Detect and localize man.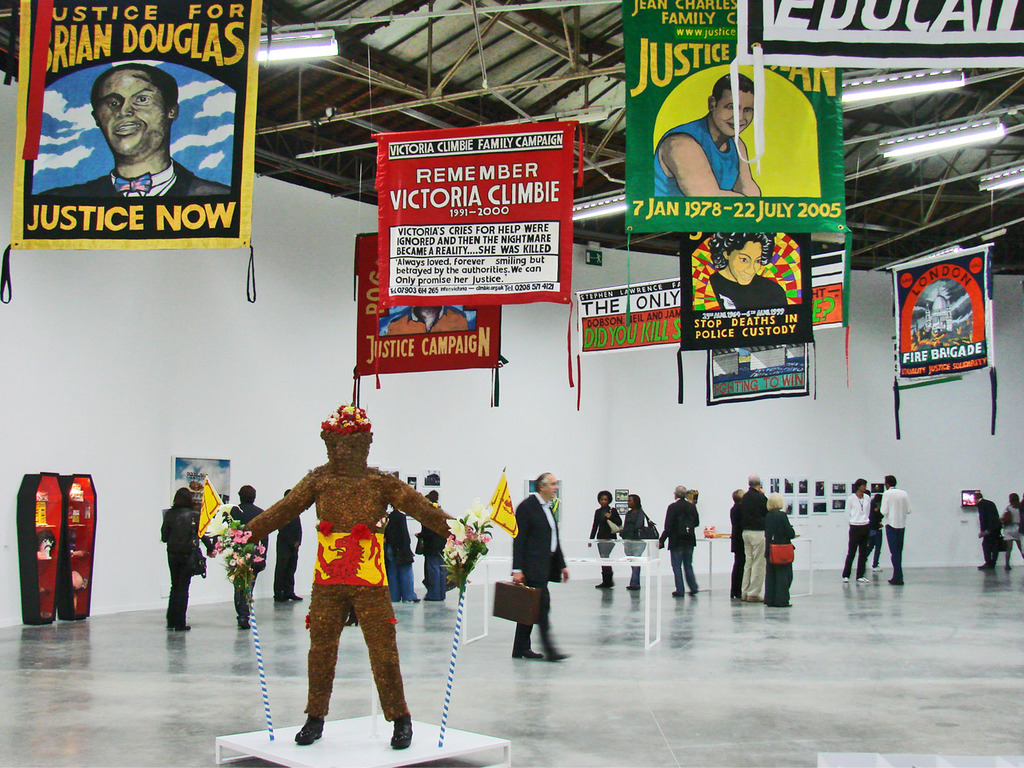
Localized at region(653, 71, 764, 198).
